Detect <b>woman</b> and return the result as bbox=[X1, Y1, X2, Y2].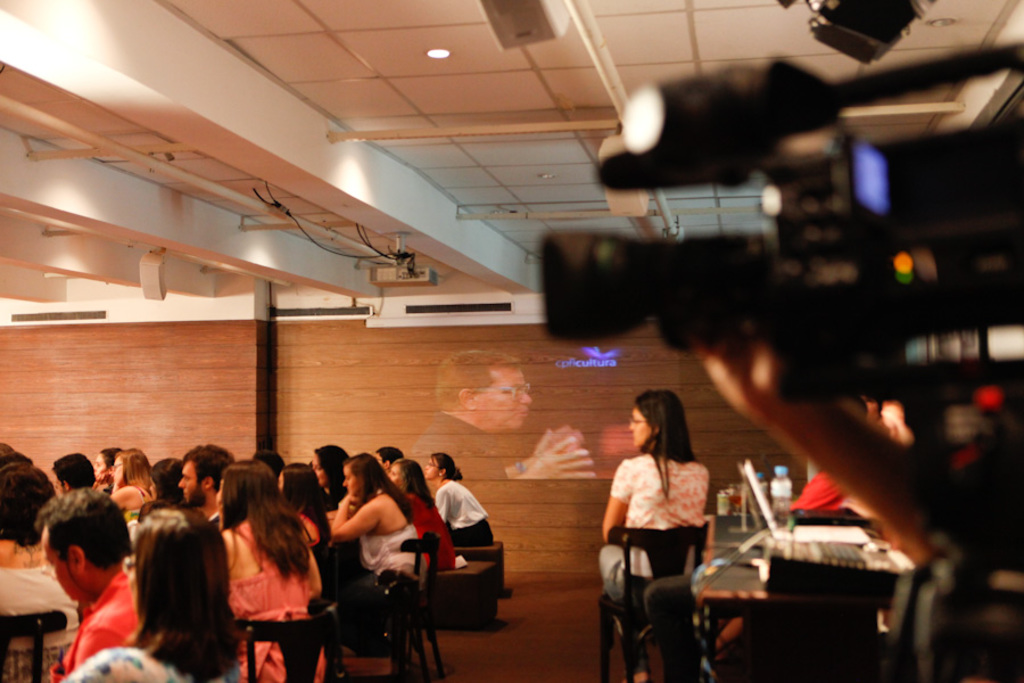
bbox=[58, 507, 238, 682].
